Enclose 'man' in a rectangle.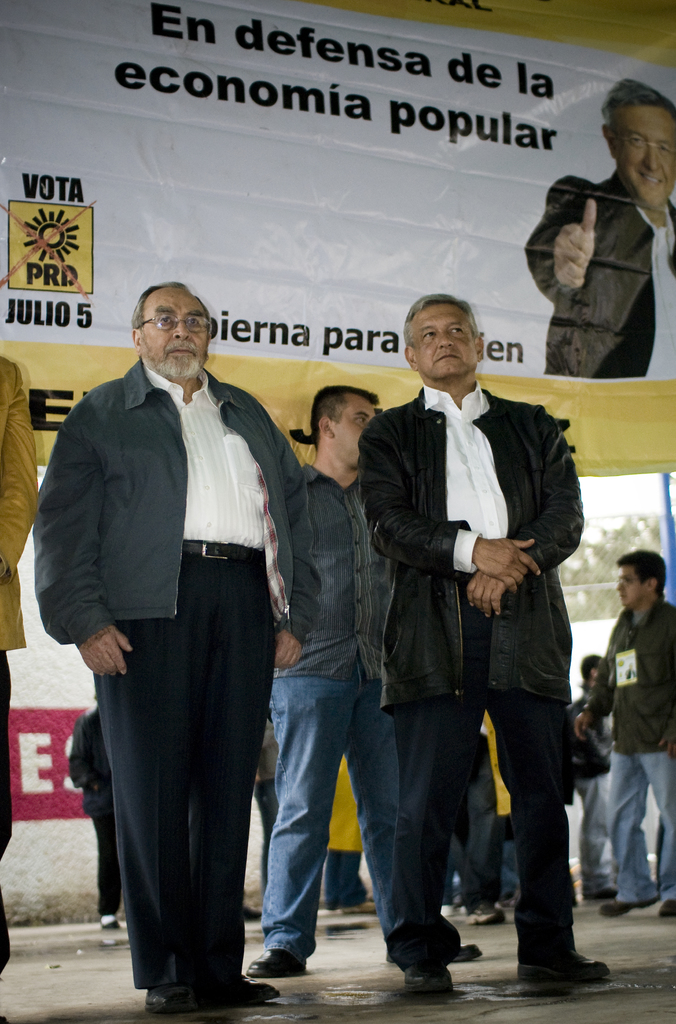
246,382,488,980.
